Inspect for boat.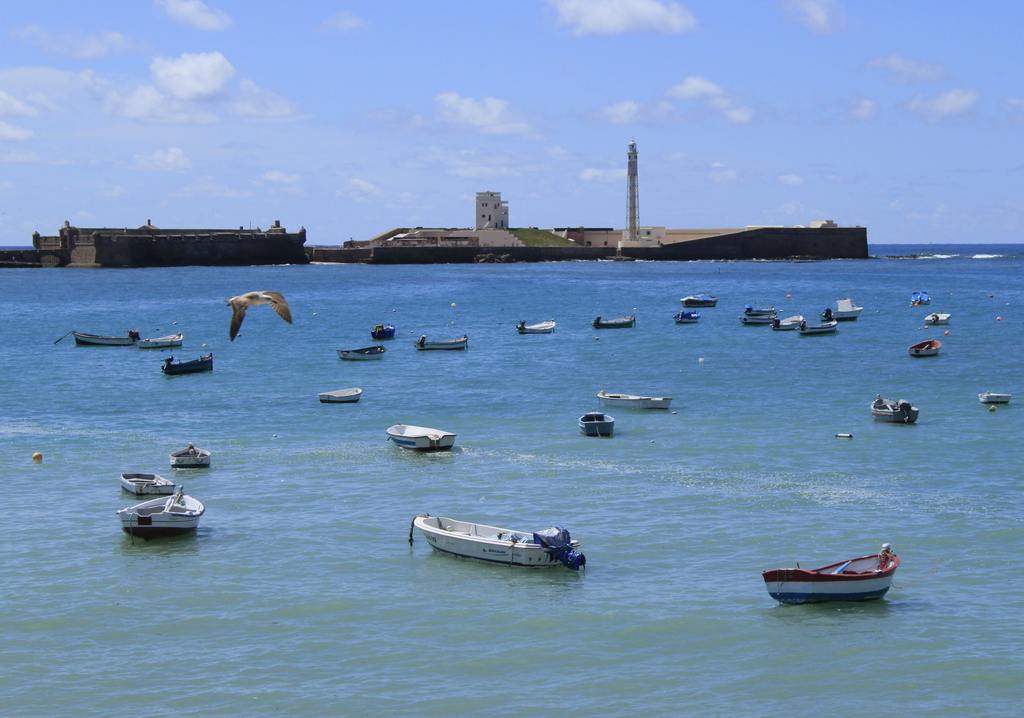
Inspection: {"left": 600, "top": 387, "right": 675, "bottom": 413}.
